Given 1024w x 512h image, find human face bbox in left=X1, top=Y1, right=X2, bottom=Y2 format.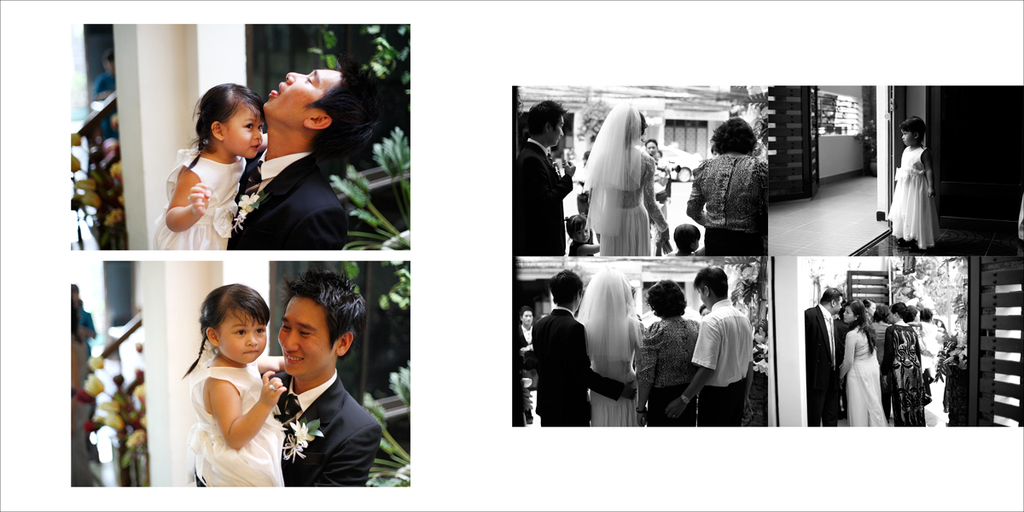
left=699, top=289, right=707, bottom=306.
